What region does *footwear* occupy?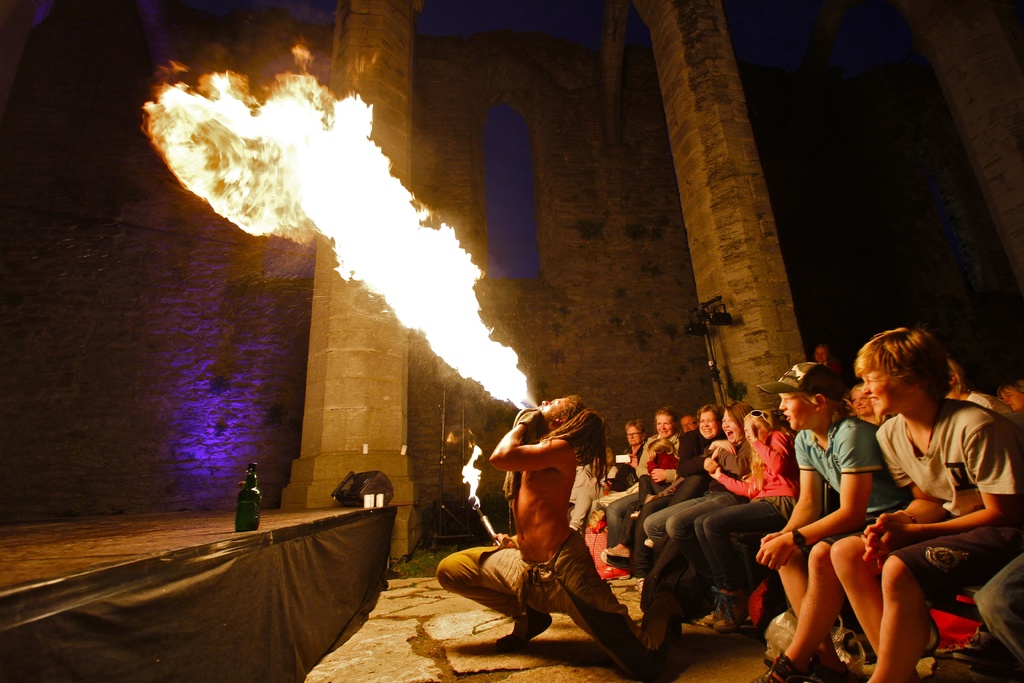
left=643, top=533, right=655, bottom=549.
